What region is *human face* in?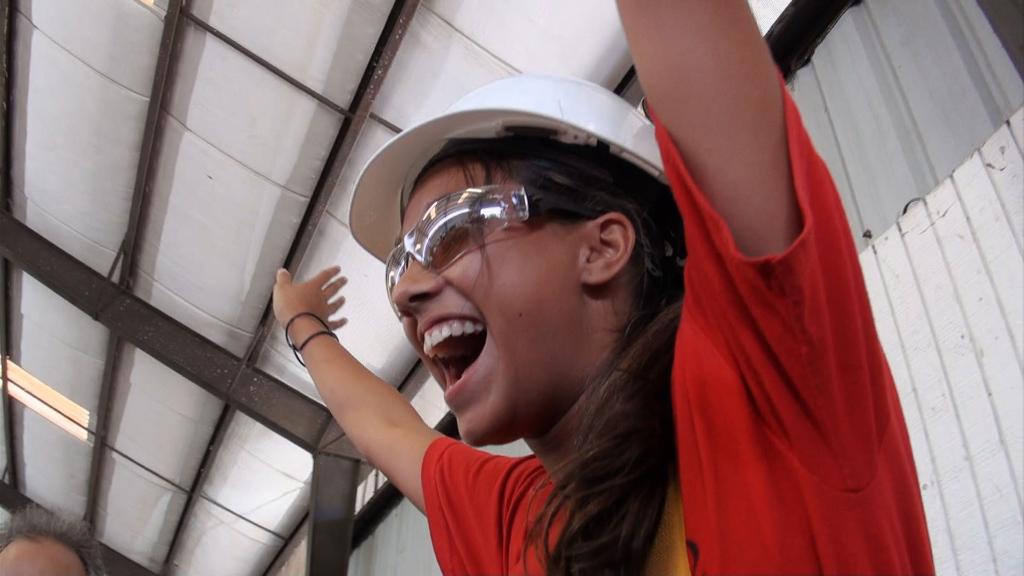
region(0, 532, 87, 575).
